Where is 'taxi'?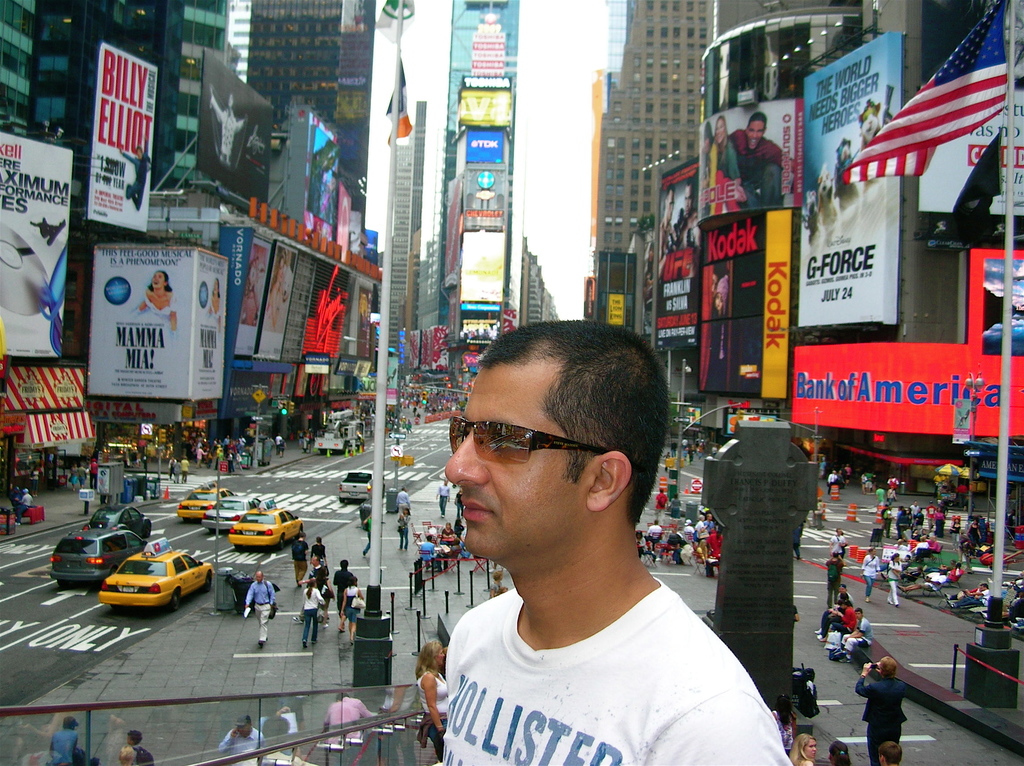
bbox=[97, 536, 212, 612].
